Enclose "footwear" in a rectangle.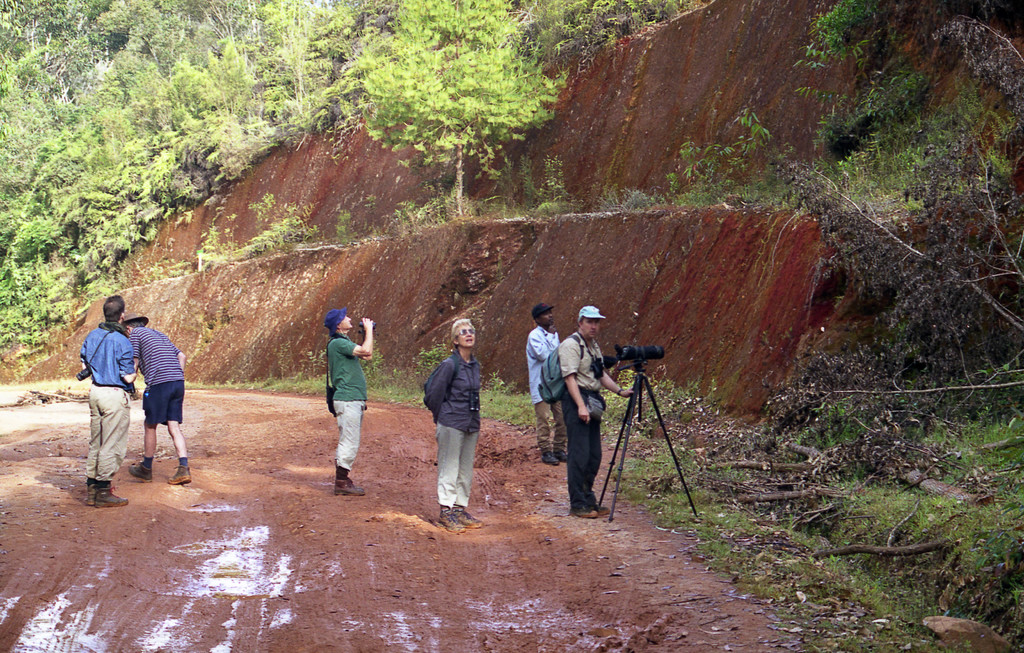
[557,447,571,463].
